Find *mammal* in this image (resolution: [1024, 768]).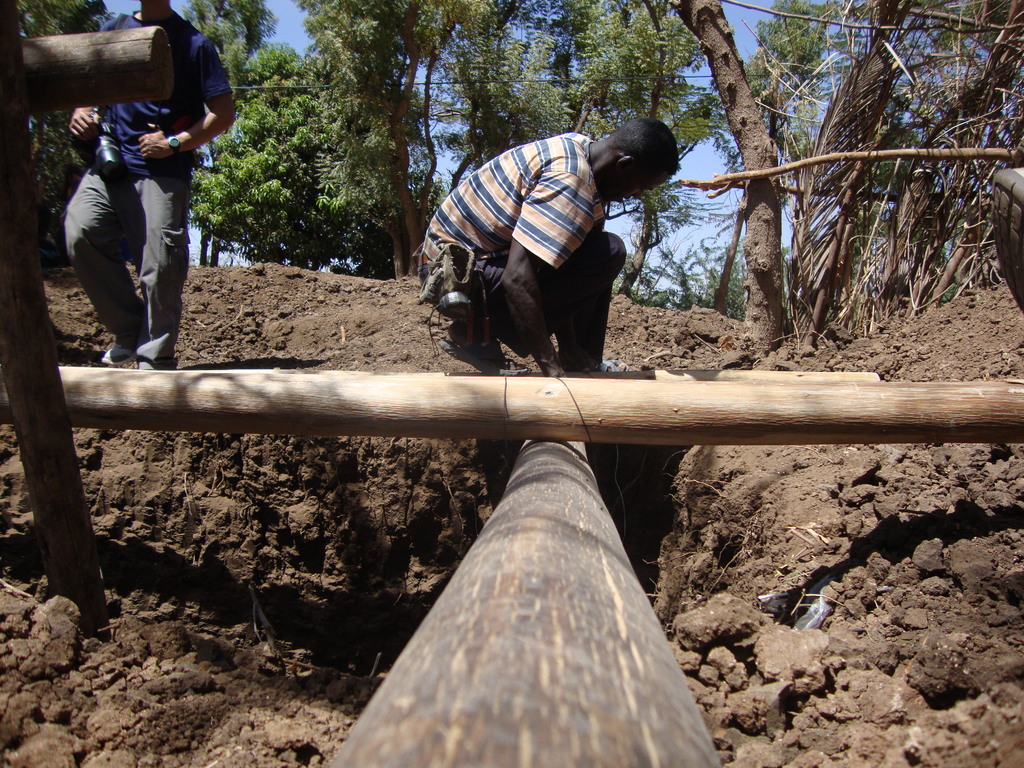
(987,161,1023,317).
